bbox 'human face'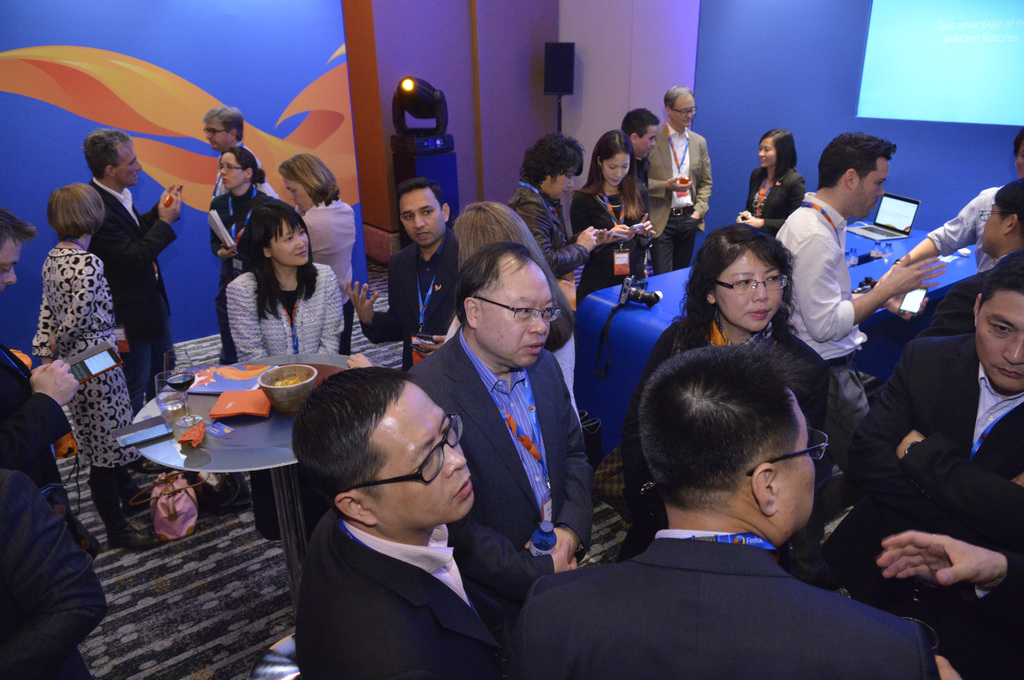
(0, 235, 24, 296)
